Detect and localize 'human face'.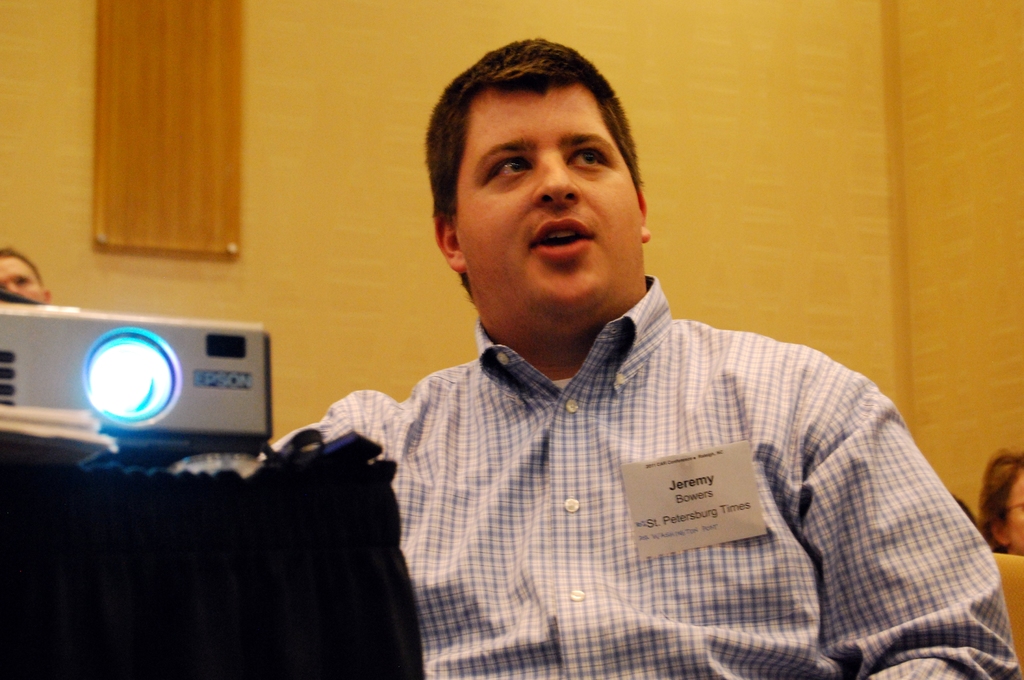
Localized at (left=454, top=88, right=648, bottom=329).
